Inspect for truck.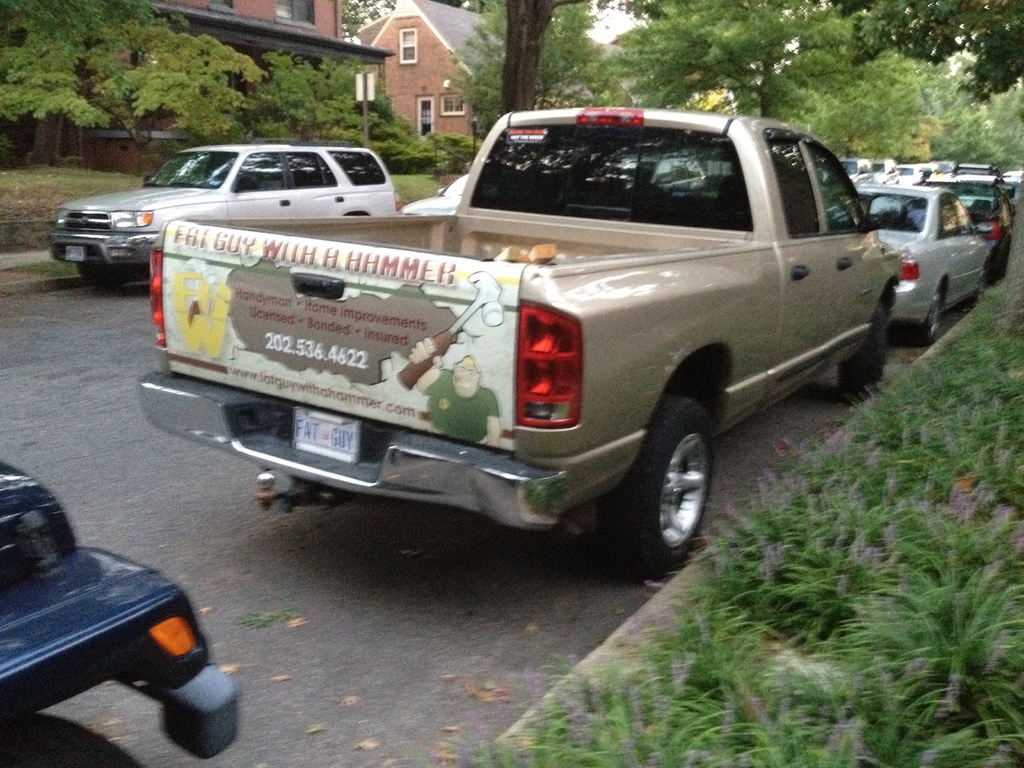
Inspection: (left=102, top=120, right=961, bottom=586).
